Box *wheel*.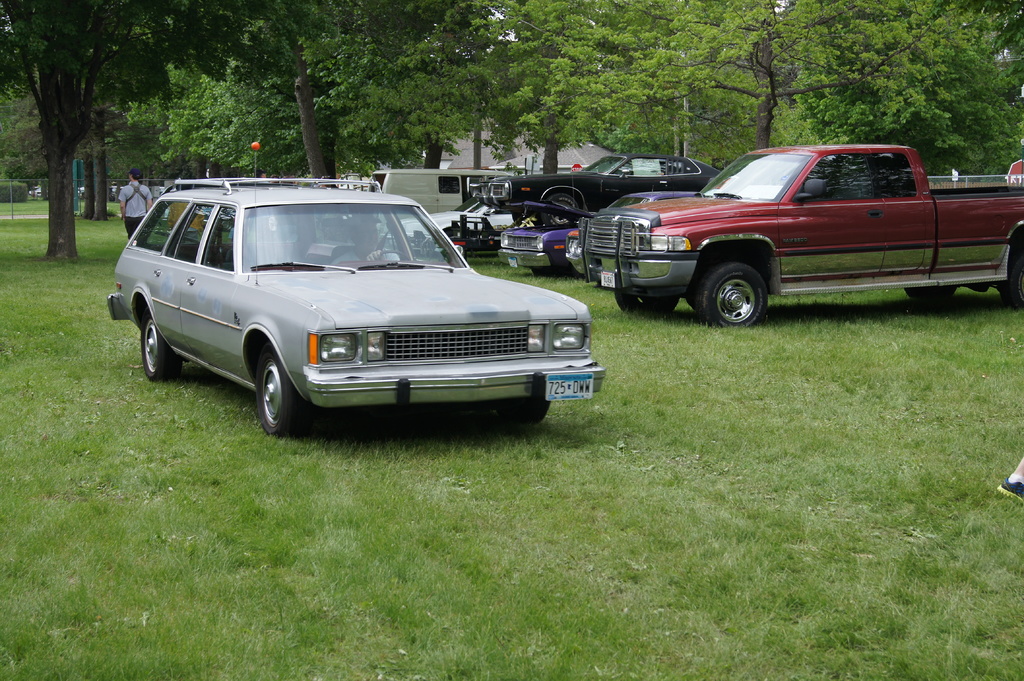
<box>1006,257,1023,308</box>.
